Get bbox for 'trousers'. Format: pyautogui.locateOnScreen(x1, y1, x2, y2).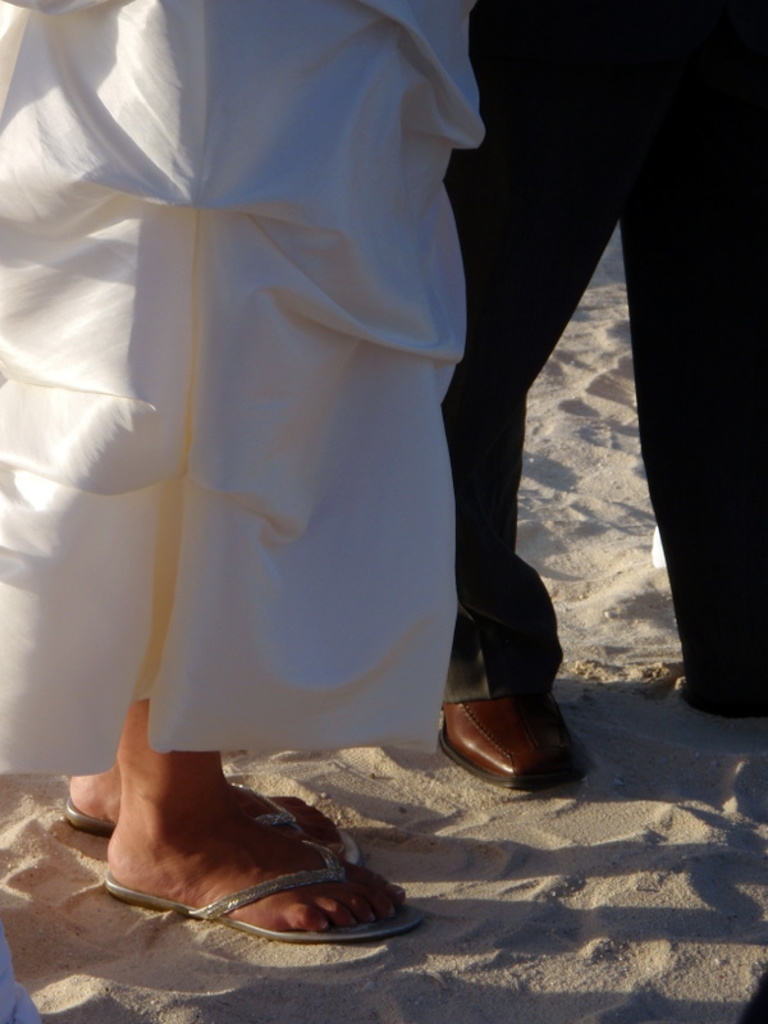
pyautogui.locateOnScreen(448, 109, 646, 781).
